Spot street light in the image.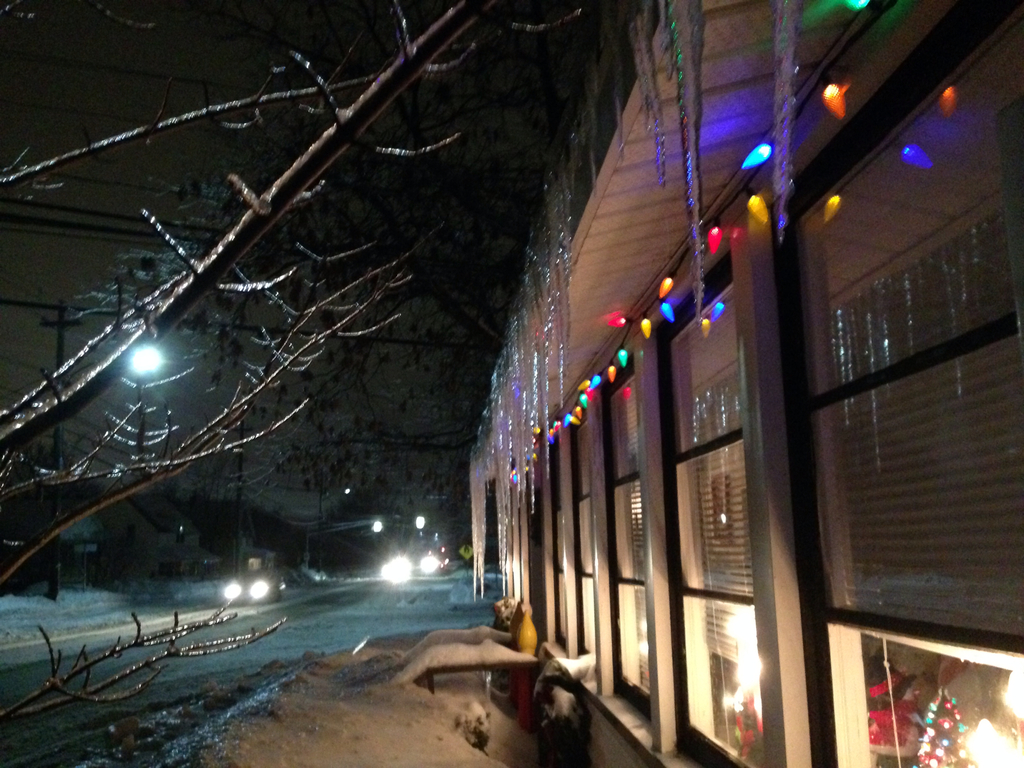
street light found at select_region(132, 339, 160, 461).
